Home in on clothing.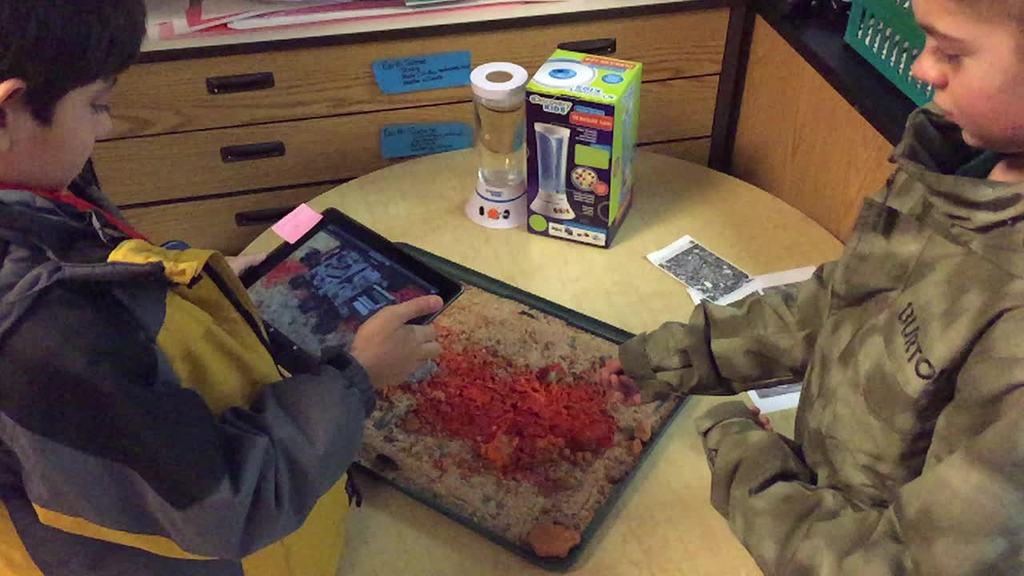
Homed in at Rect(12, 118, 345, 575).
